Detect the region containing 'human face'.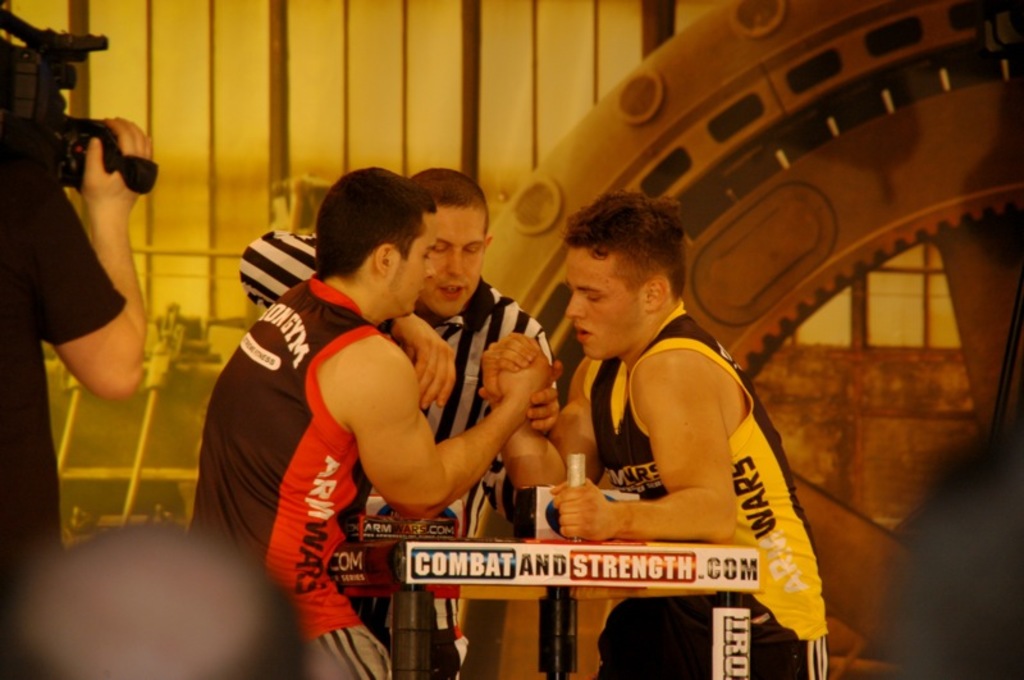
locate(383, 211, 436, 319).
